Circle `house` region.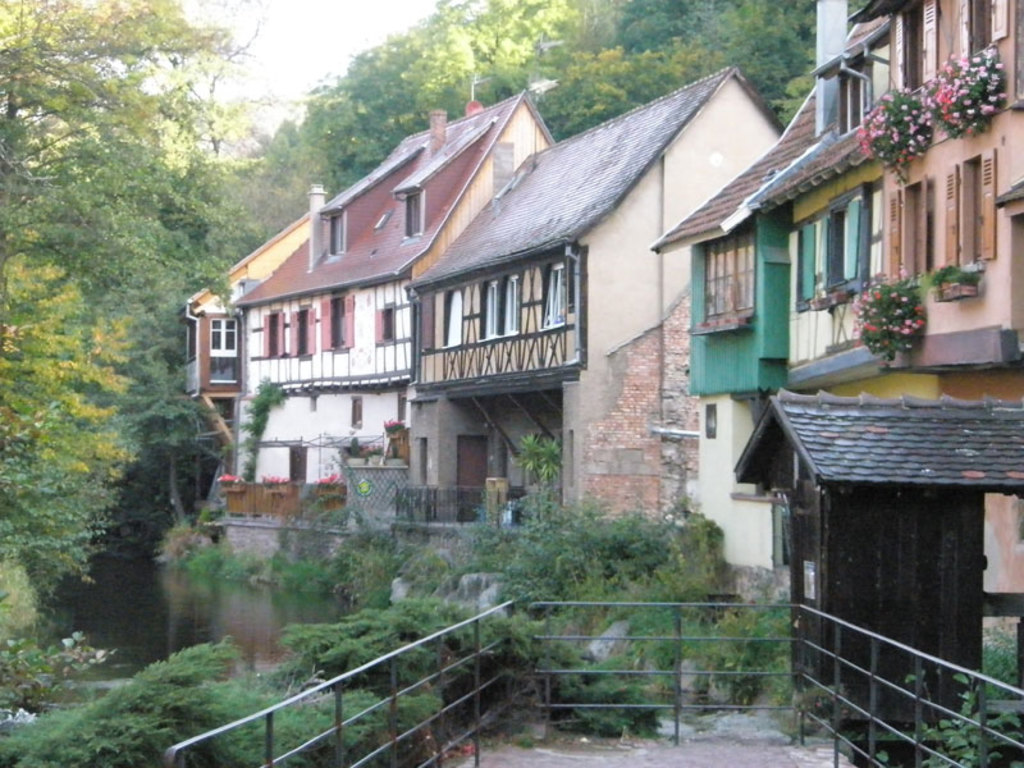
Region: 403 61 787 530.
